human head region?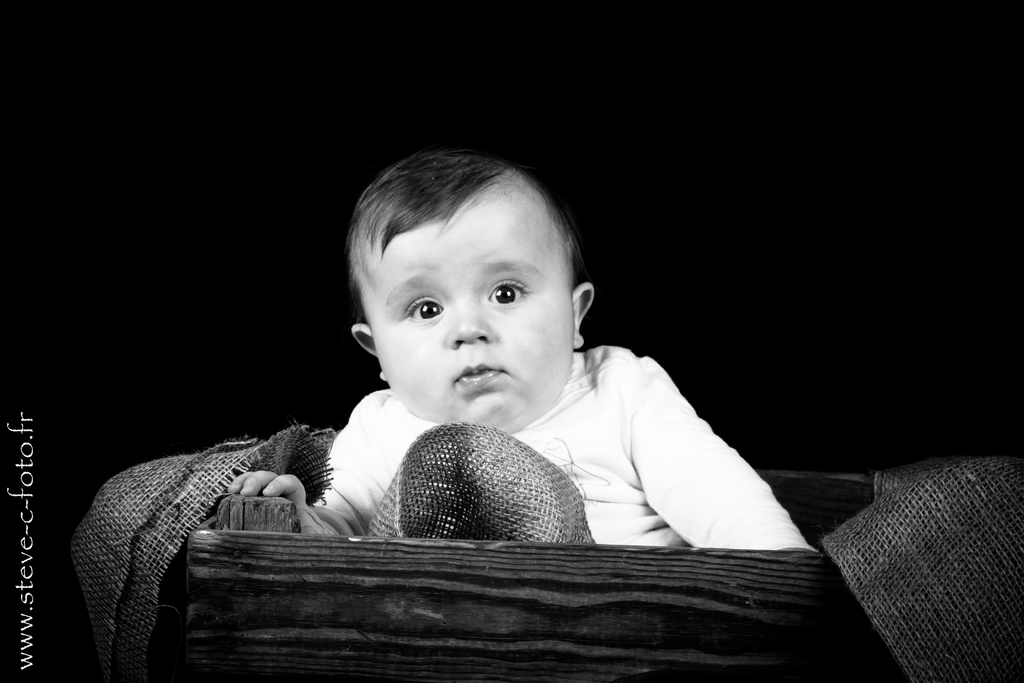
rect(332, 144, 628, 416)
